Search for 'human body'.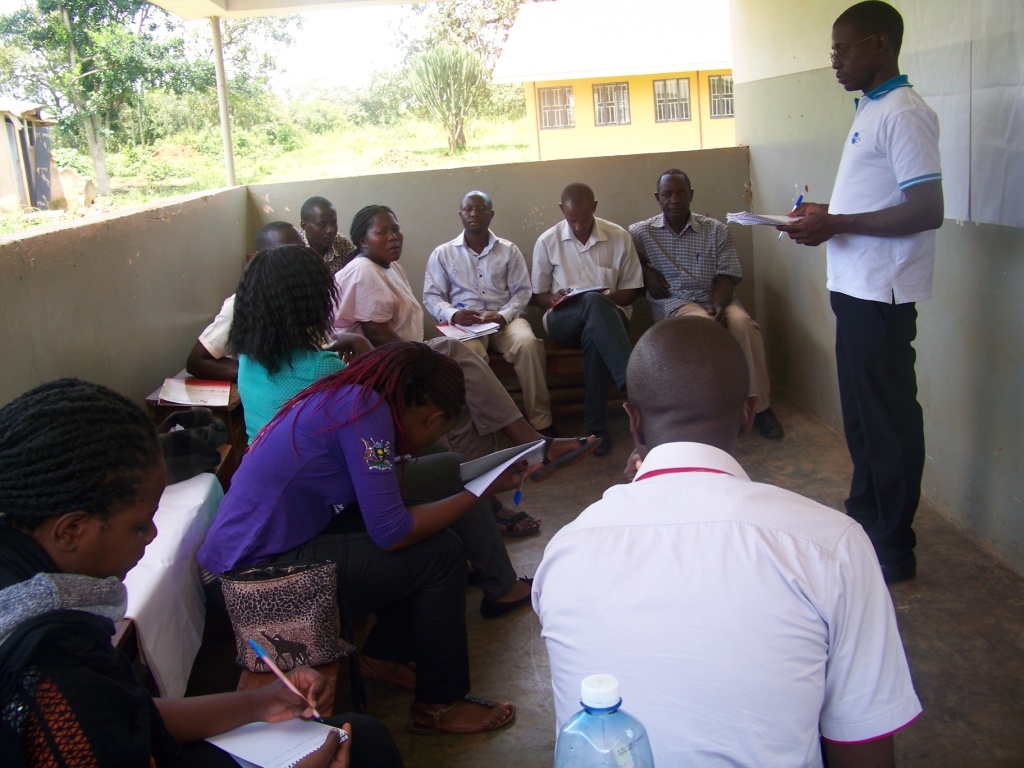
Found at box=[0, 376, 401, 766].
